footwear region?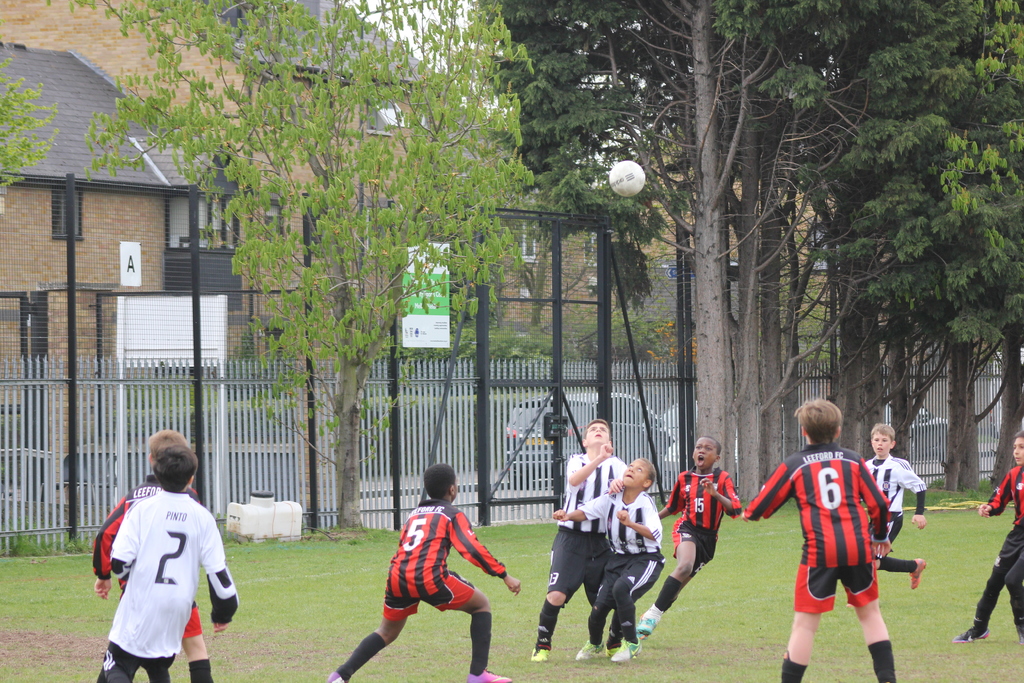
bbox=(912, 552, 929, 591)
